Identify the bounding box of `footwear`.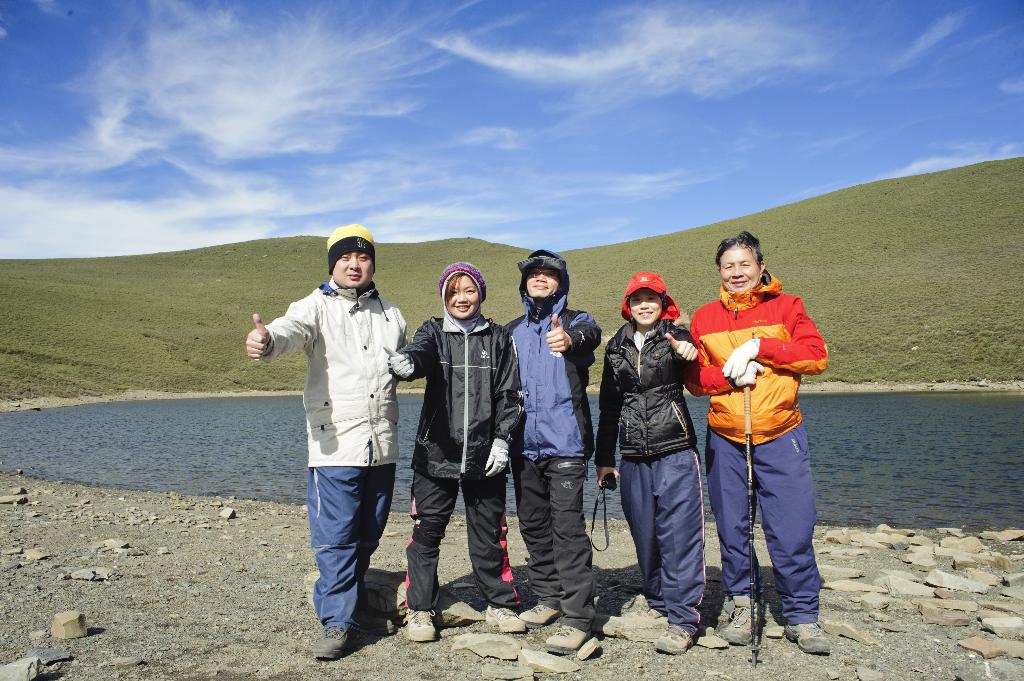
BBox(653, 624, 701, 656).
